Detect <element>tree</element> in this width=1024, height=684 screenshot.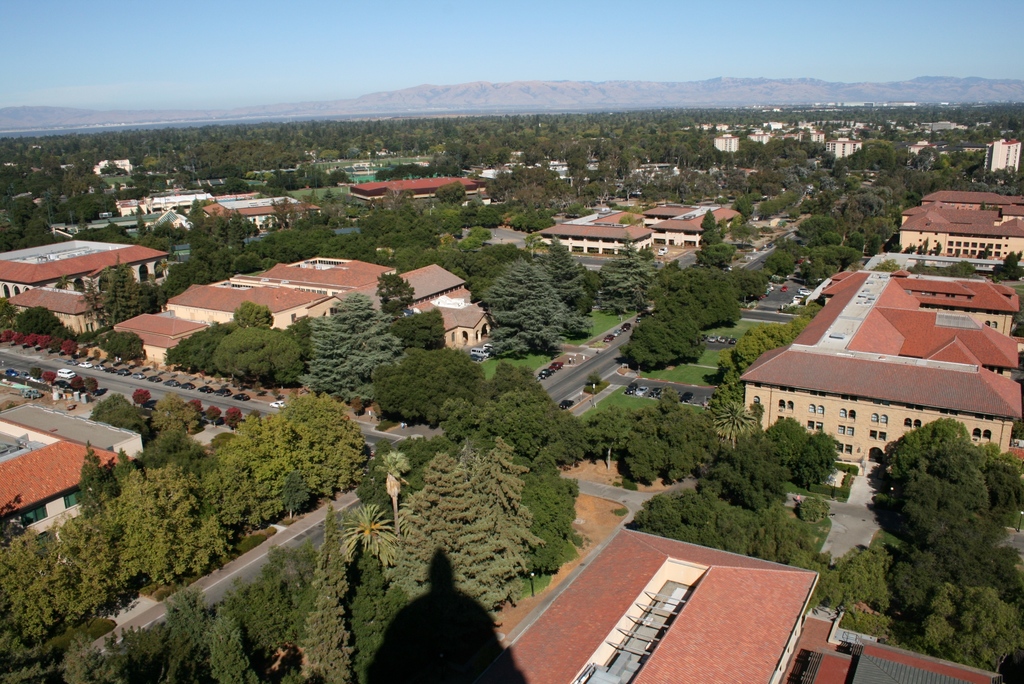
Detection: box(782, 544, 896, 619).
